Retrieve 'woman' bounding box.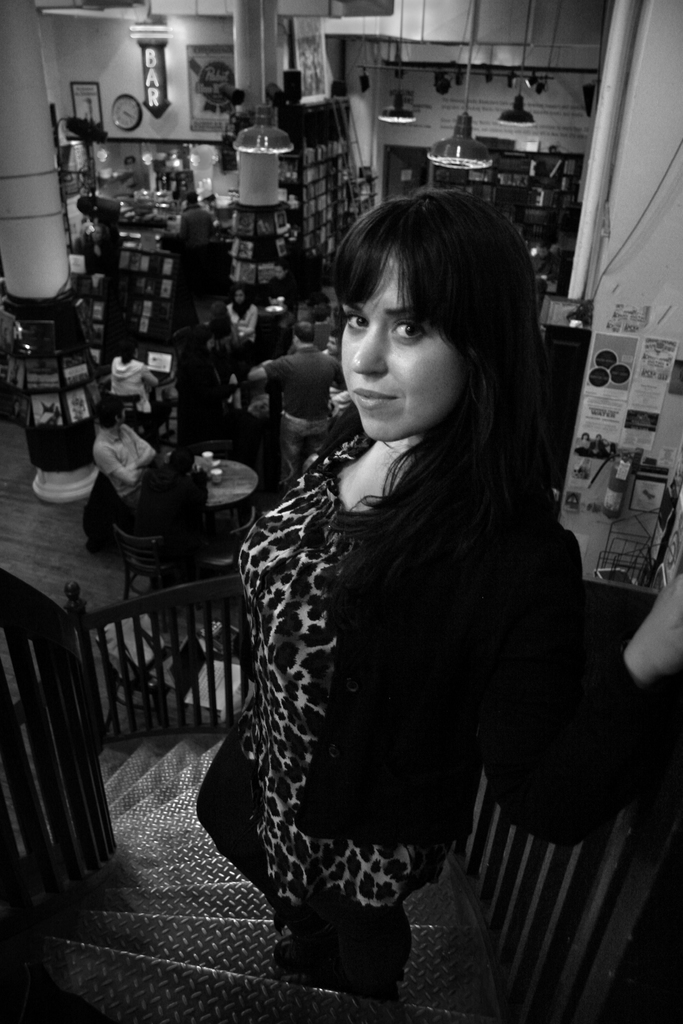
Bounding box: x1=229, y1=288, x2=260, y2=353.
